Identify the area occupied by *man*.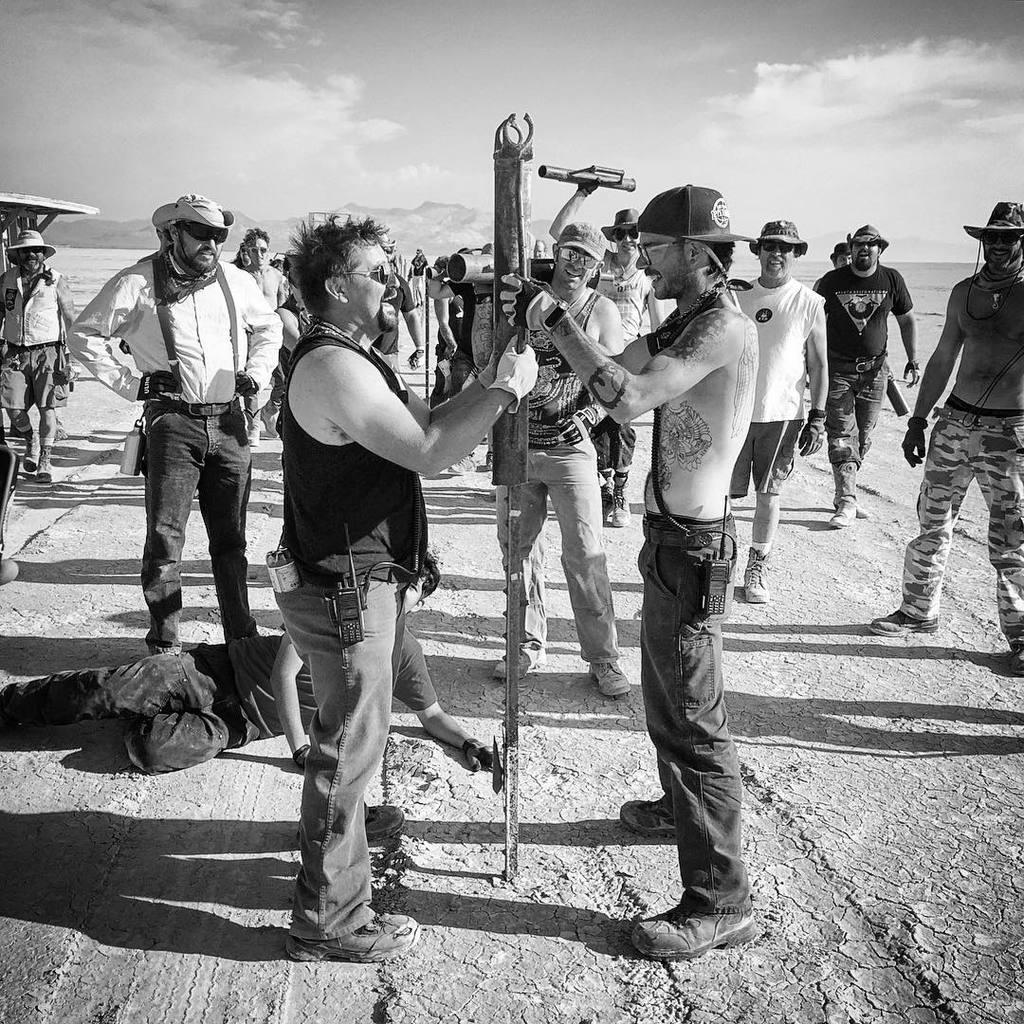
Area: pyautogui.locateOnScreen(541, 177, 671, 526).
